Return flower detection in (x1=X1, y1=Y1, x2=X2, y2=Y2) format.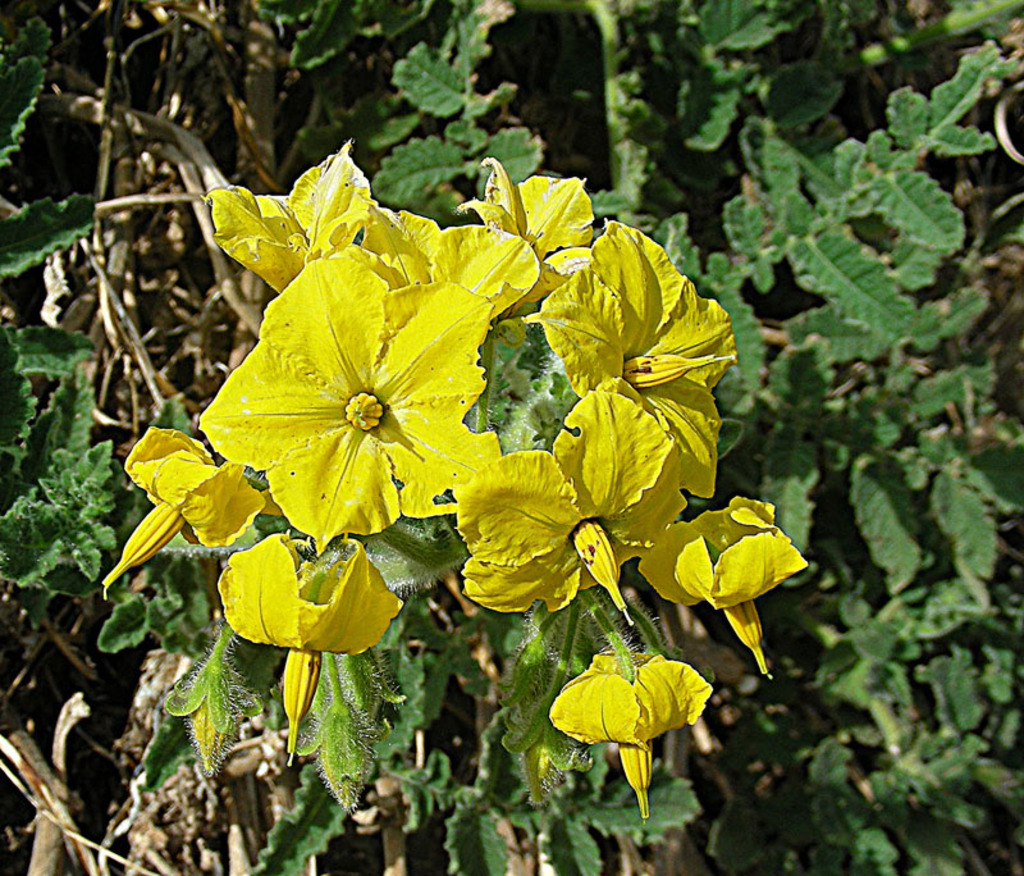
(x1=634, y1=489, x2=805, y2=684).
